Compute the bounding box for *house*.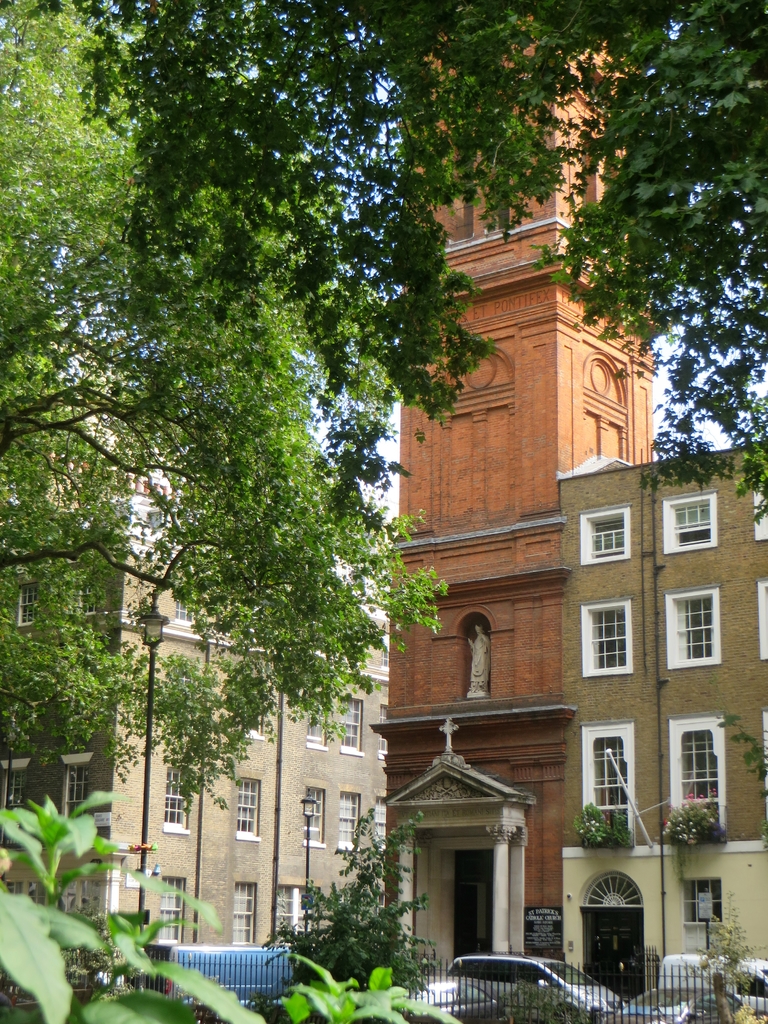
detection(0, 311, 394, 962).
